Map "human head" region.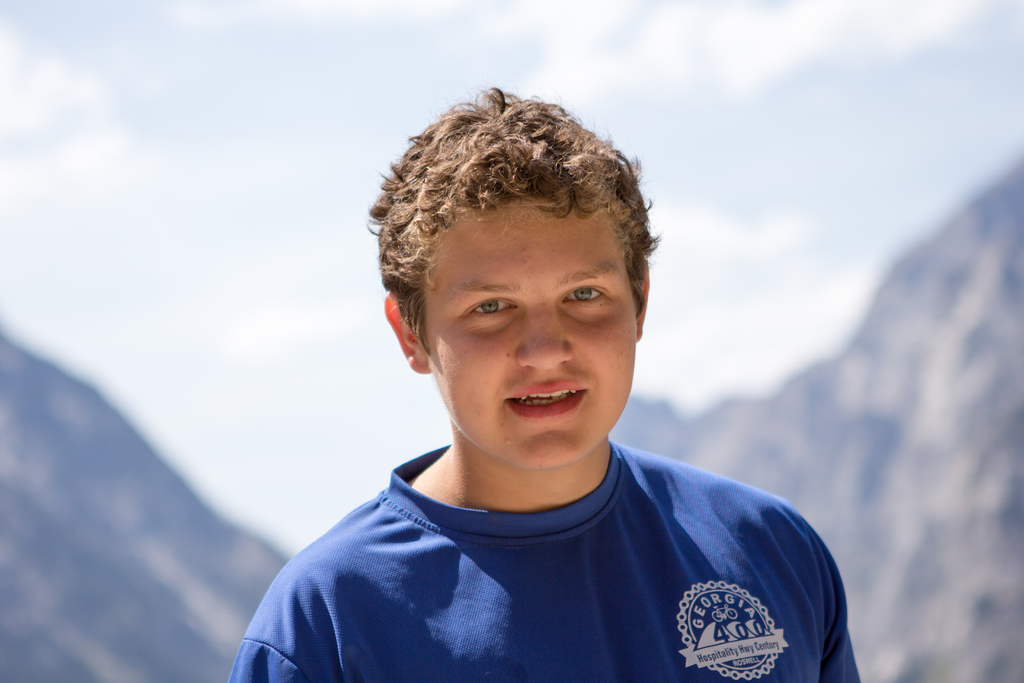
Mapped to rect(364, 82, 669, 470).
